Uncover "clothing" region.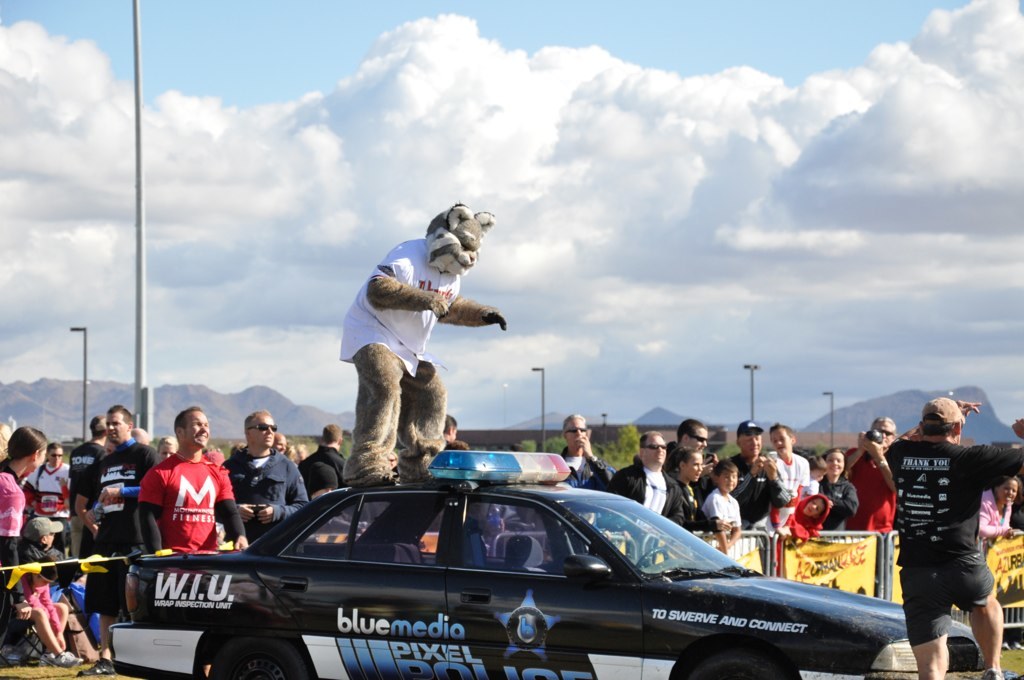
Uncovered: BBox(86, 434, 154, 555).
